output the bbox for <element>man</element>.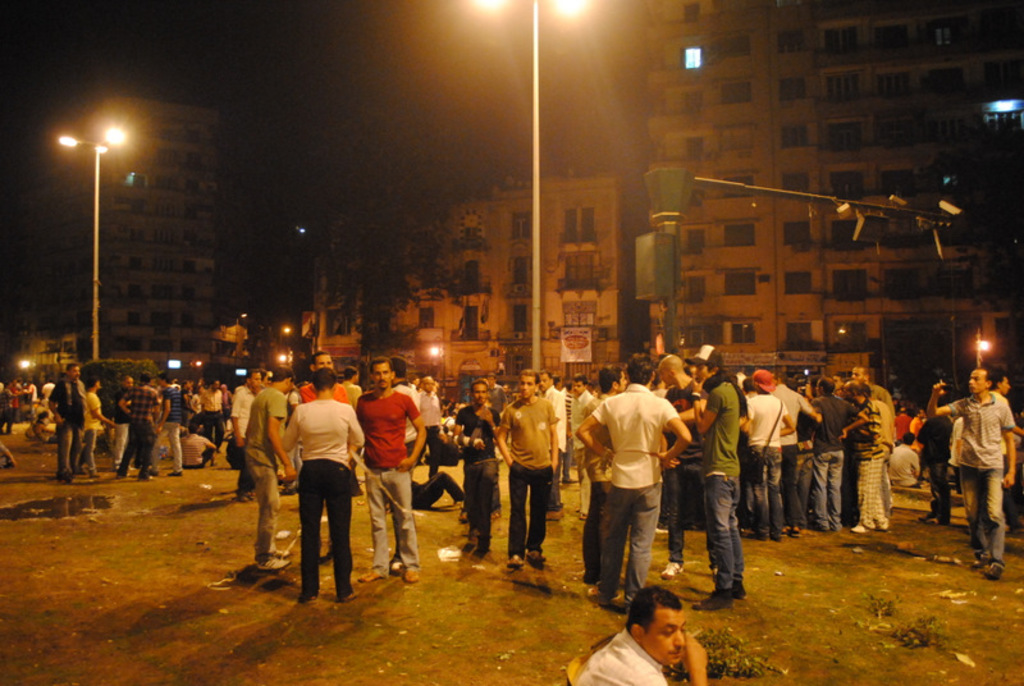
box(682, 343, 750, 608).
